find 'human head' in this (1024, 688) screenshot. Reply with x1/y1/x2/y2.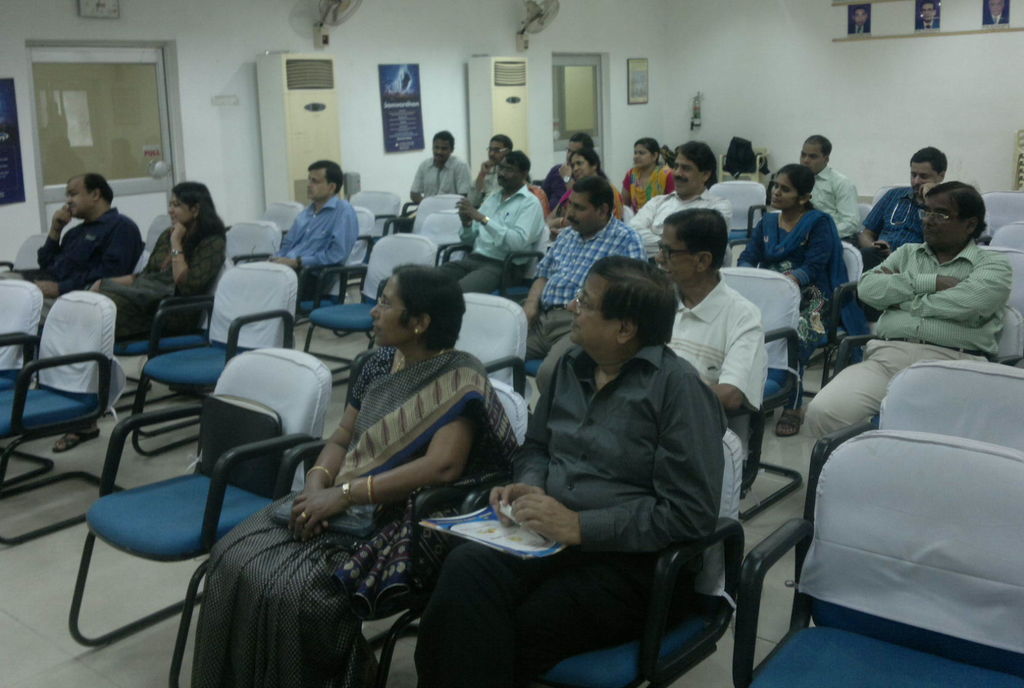
307/158/349/201.
